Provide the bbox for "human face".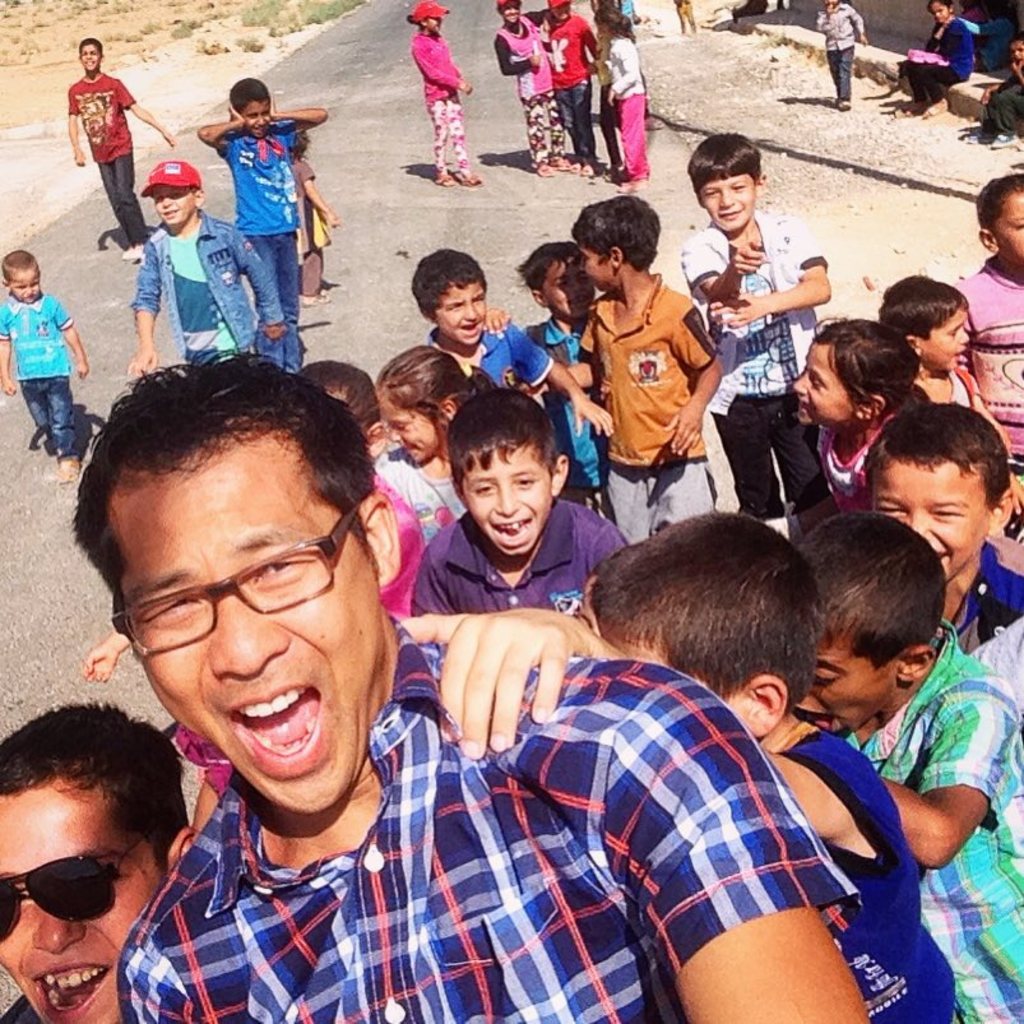
locate(249, 102, 273, 135).
